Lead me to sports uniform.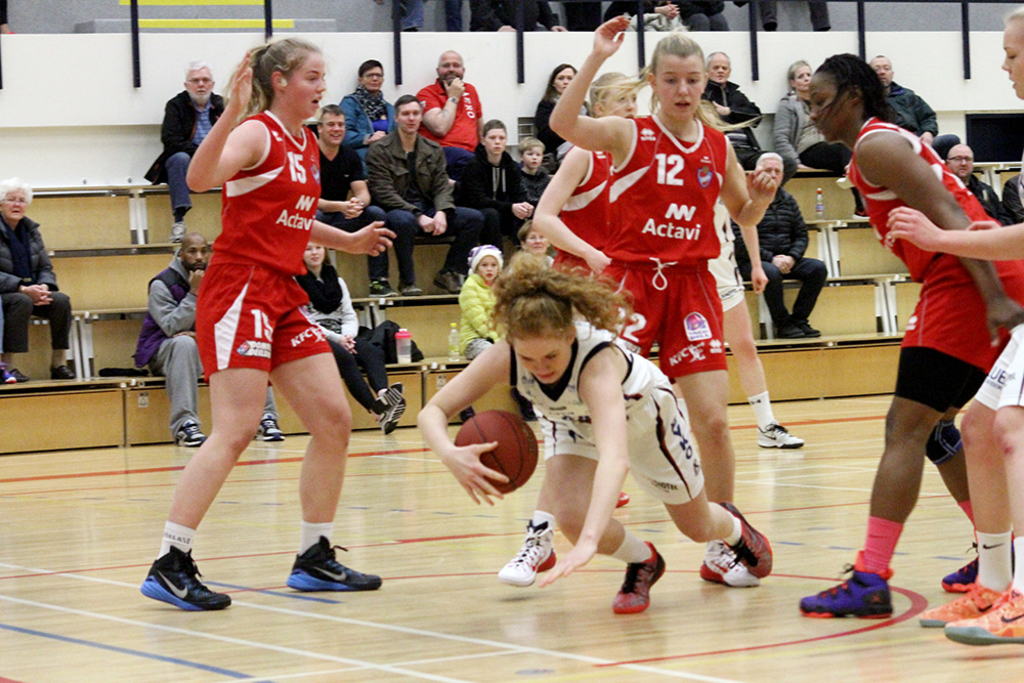
Lead to 802:106:1023:630.
